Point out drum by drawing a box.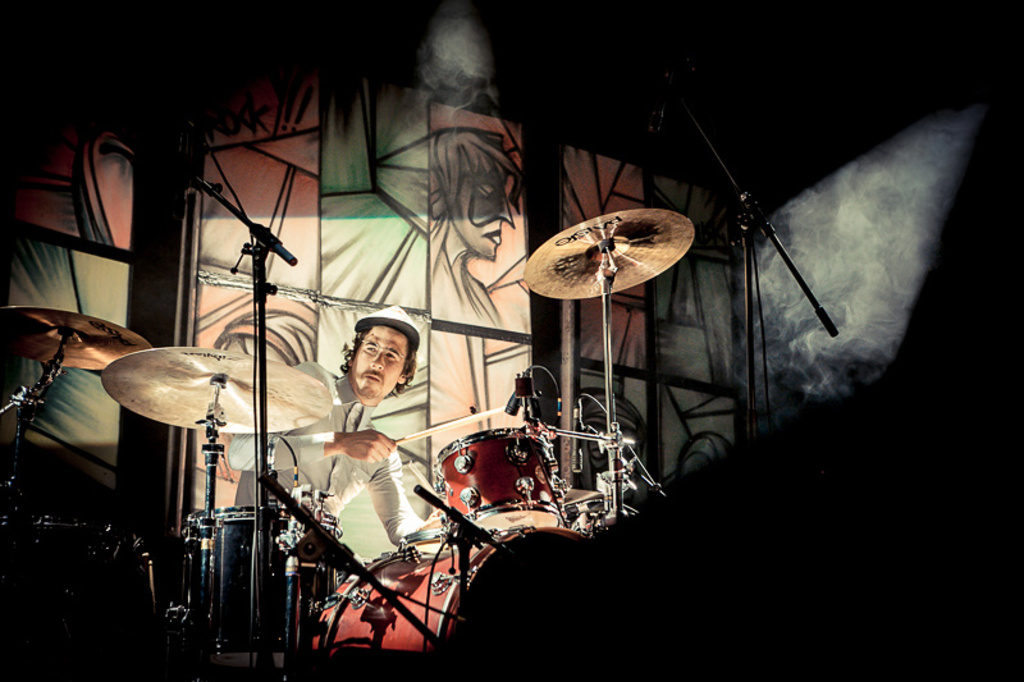
locate(182, 499, 351, 677).
